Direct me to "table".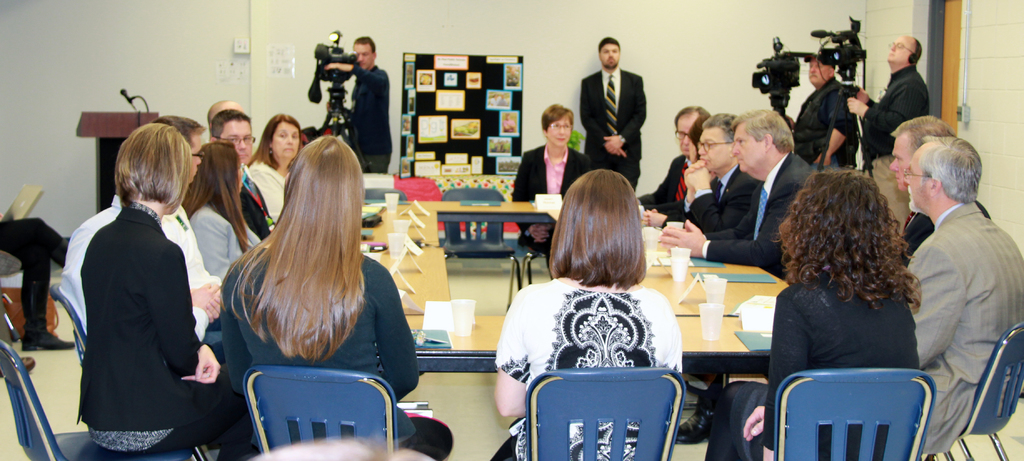
Direction: 407,313,775,405.
